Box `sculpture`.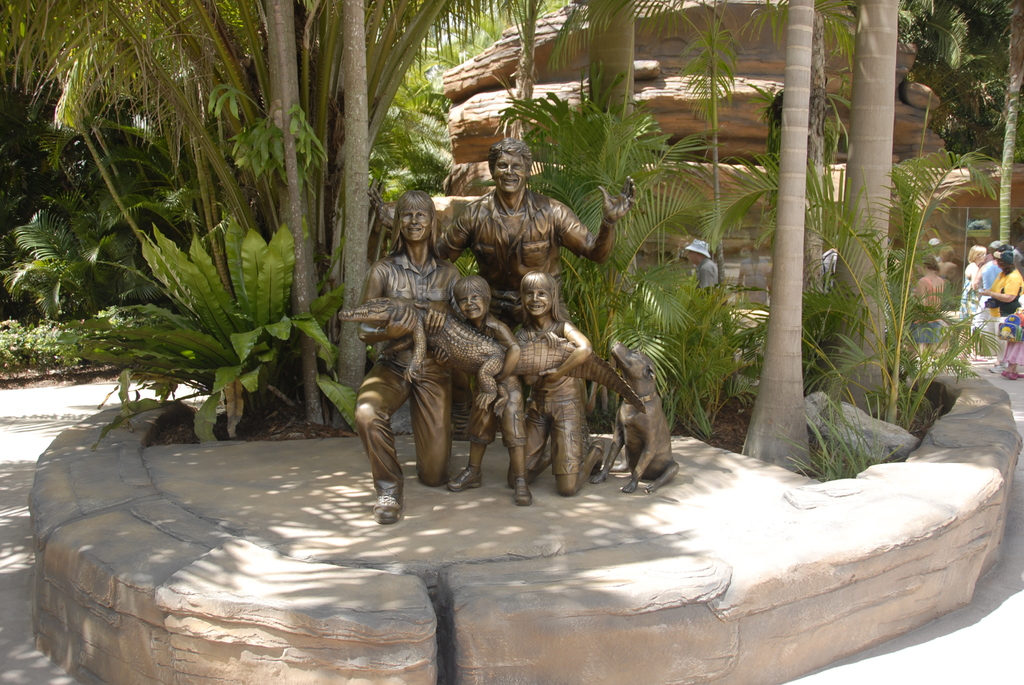
crop(442, 269, 531, 513).
